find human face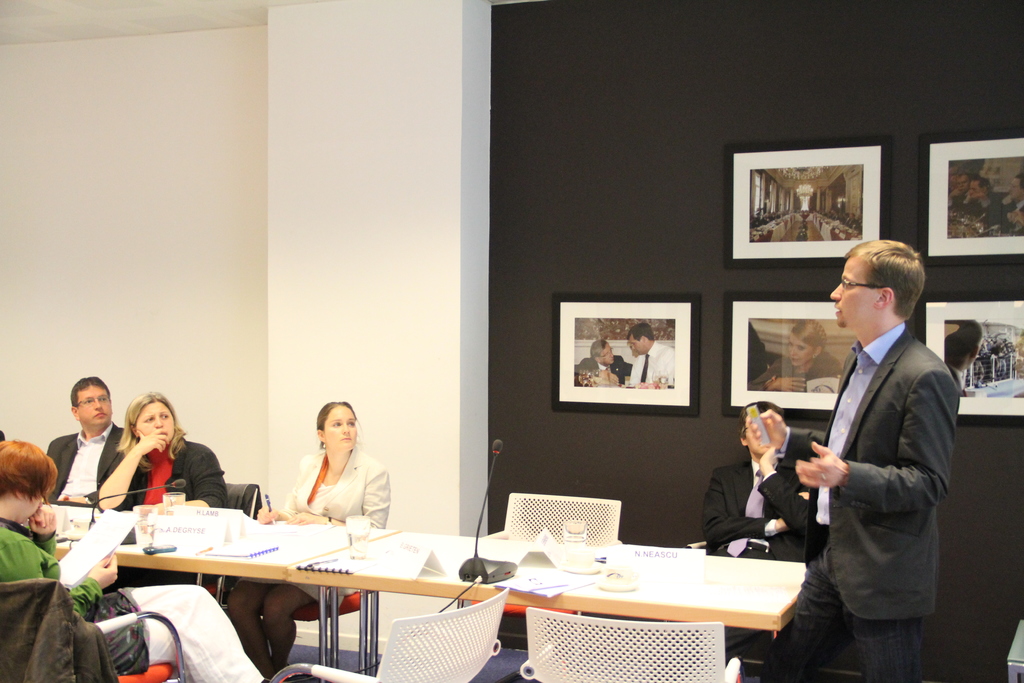
rect(830, 258, 879, 329)
